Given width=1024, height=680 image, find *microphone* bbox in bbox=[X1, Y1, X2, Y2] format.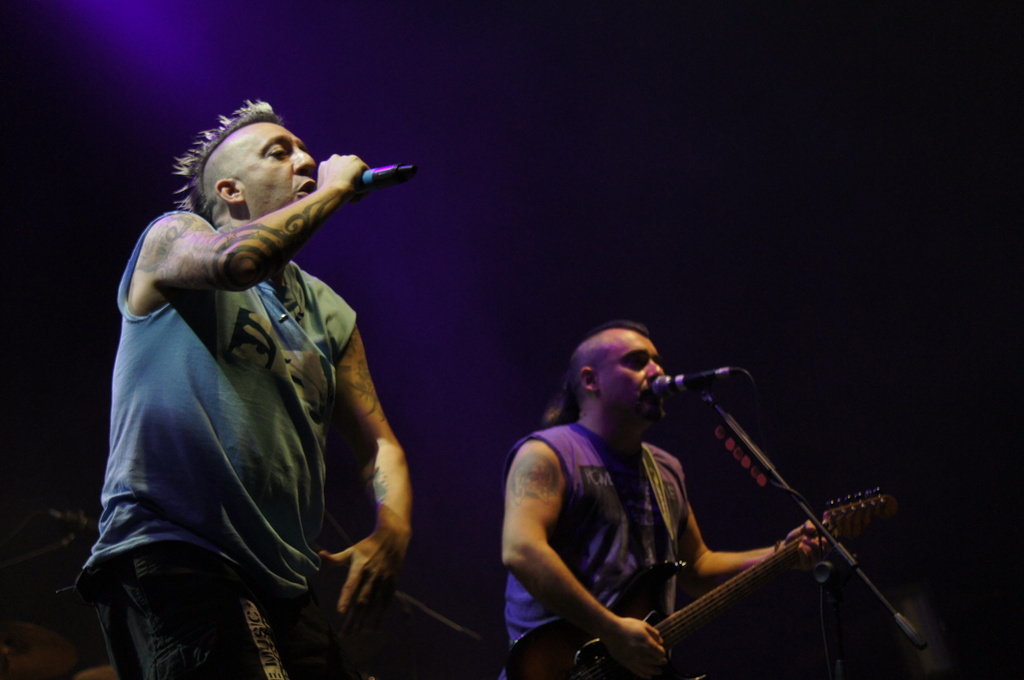
bbox=[354, 161, 426, 195].
